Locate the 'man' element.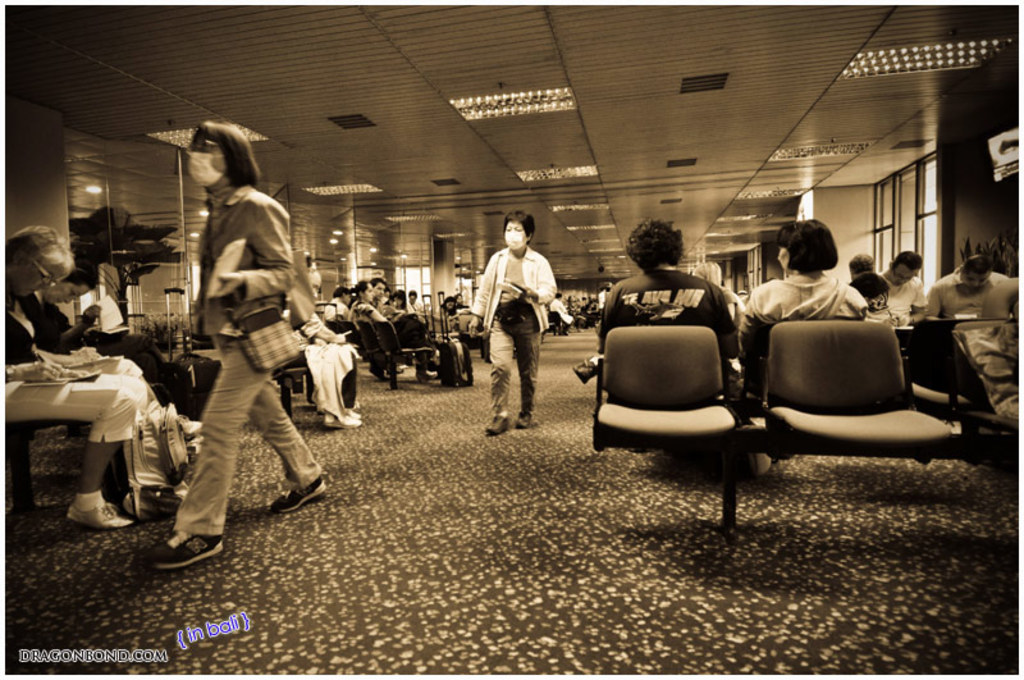
Element bbox: {"x1": 480, "y1": 222, "x2": 556, "y2": 442}.
